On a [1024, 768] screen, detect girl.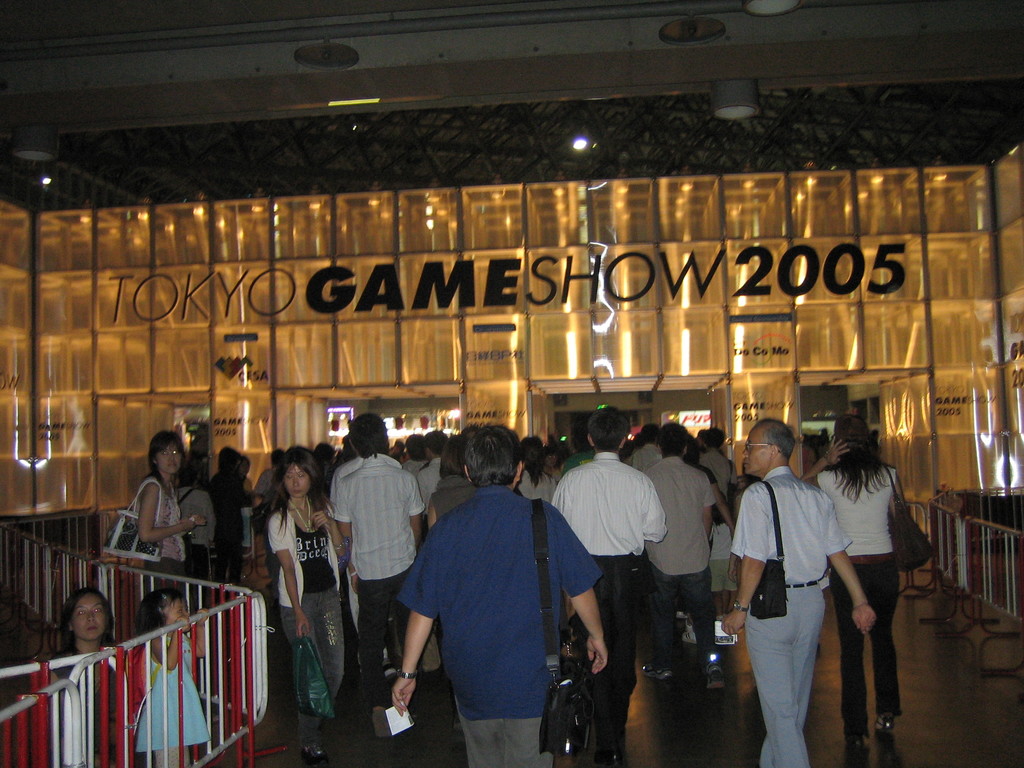
[710,505,740,616].
